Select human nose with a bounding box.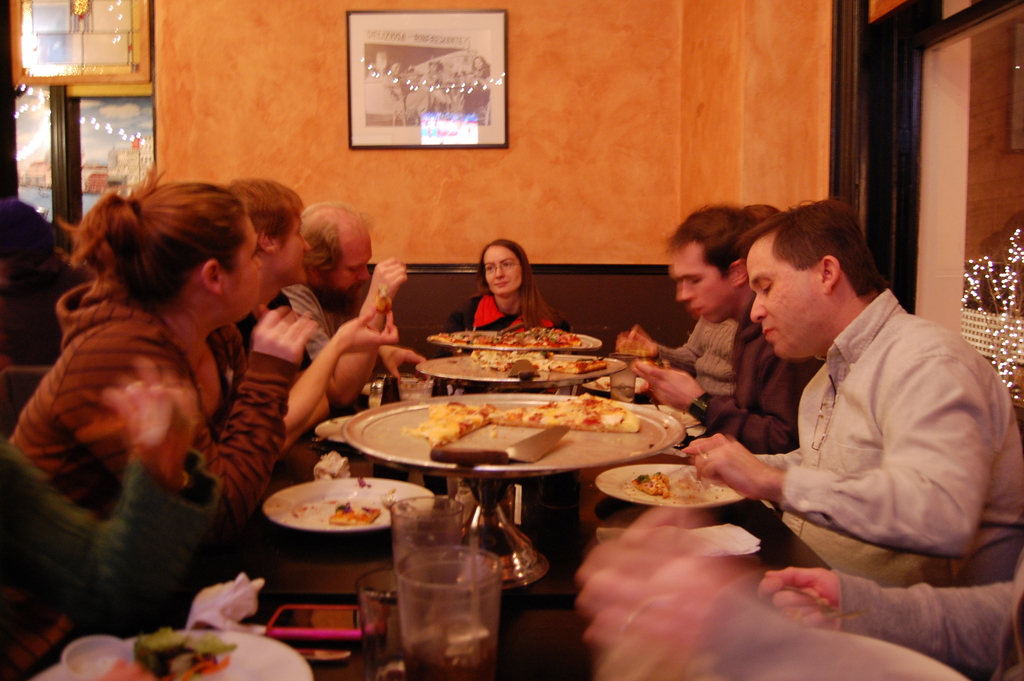
box=[303, 240, 312, 253].
